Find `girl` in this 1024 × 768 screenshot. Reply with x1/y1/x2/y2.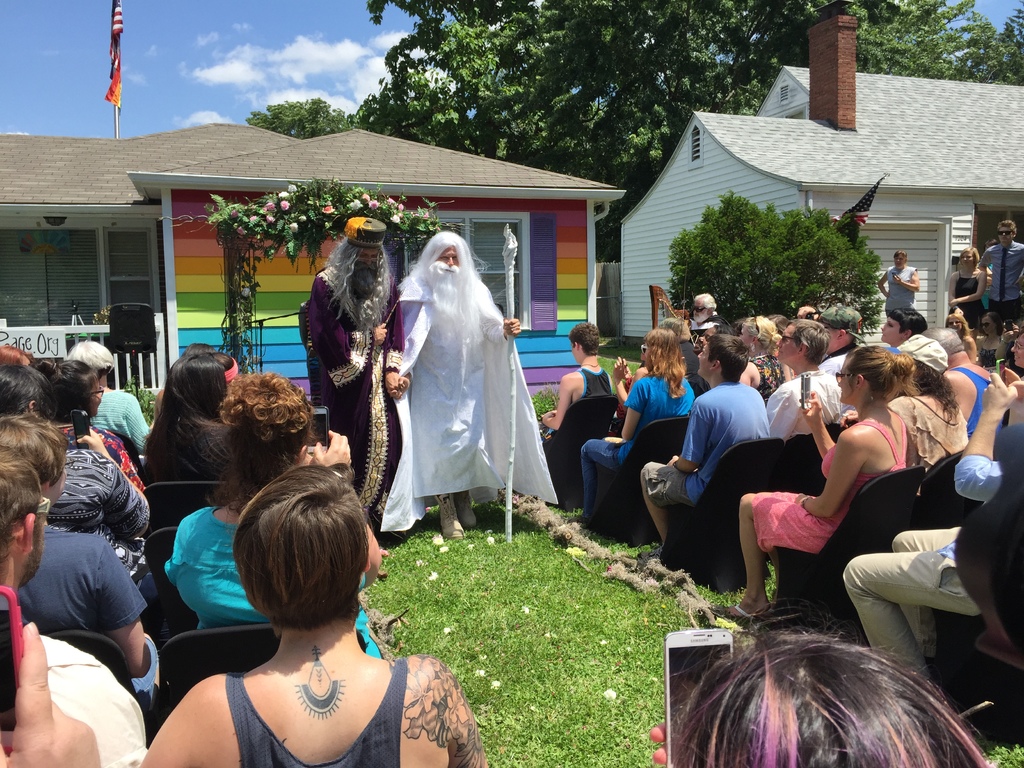
159/374/385/657.
